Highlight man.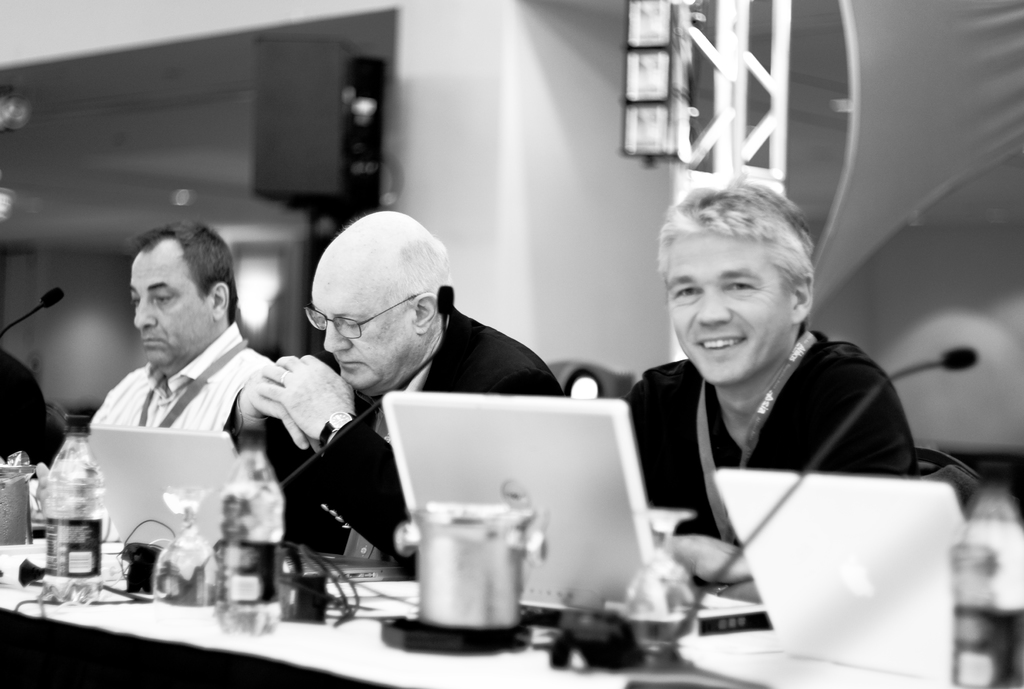
Highlighted region: detection(237, 209, 561, 575).
